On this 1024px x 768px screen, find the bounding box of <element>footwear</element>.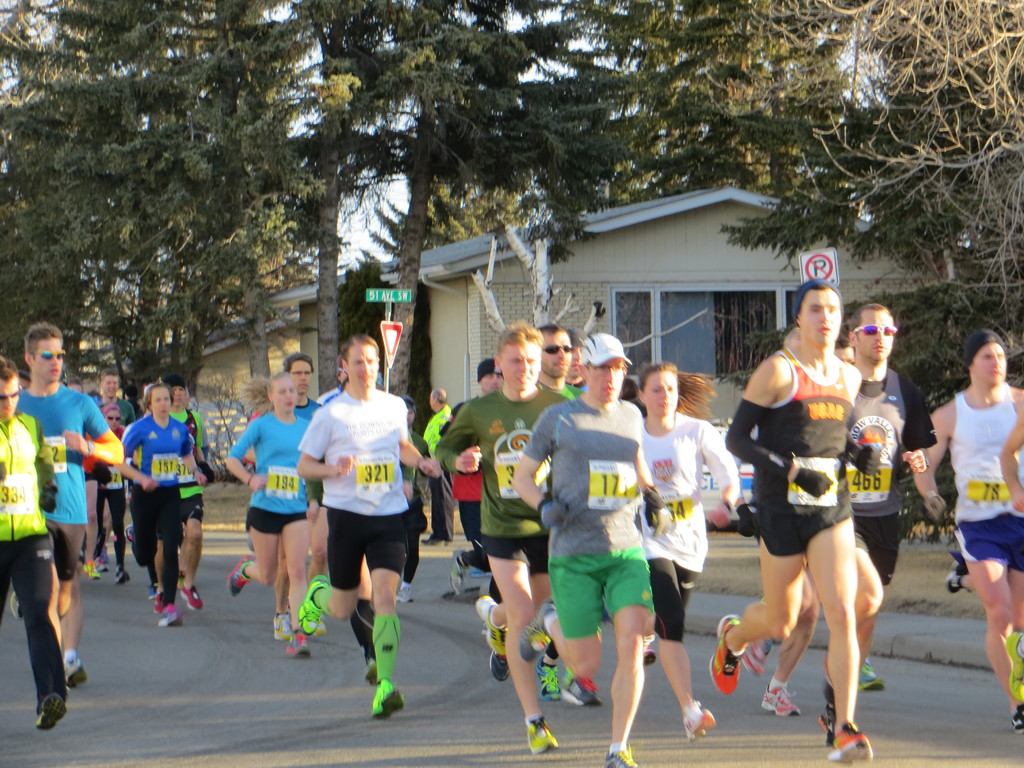
Bounding box: <bbox>417, 535, 428, 554</bbox>.
